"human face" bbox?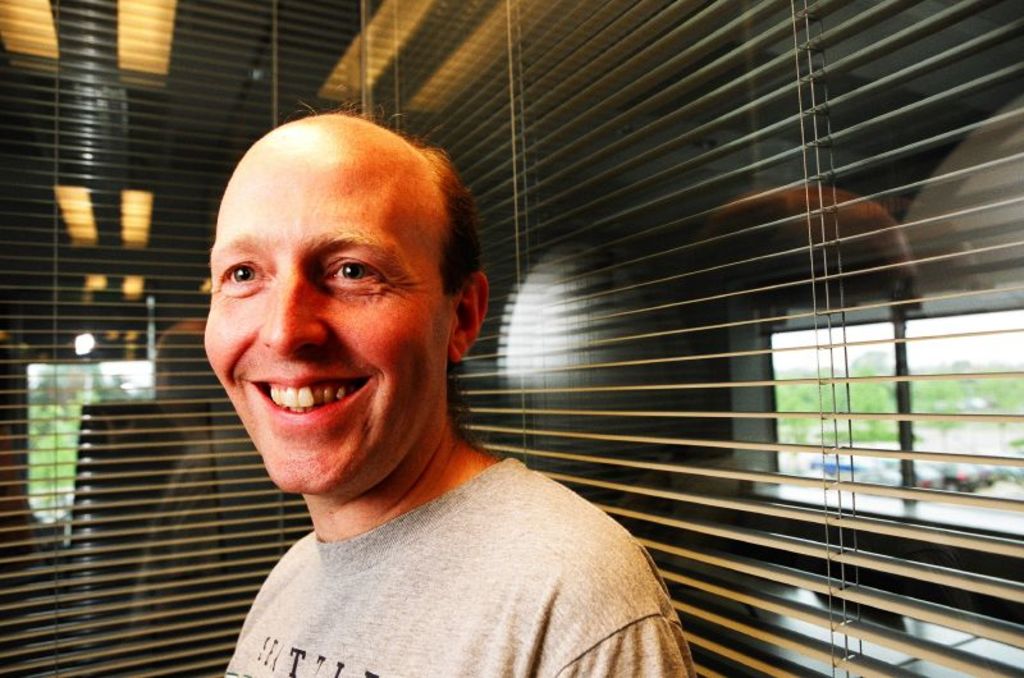
left=205, top=156, right=448, bottom=495
